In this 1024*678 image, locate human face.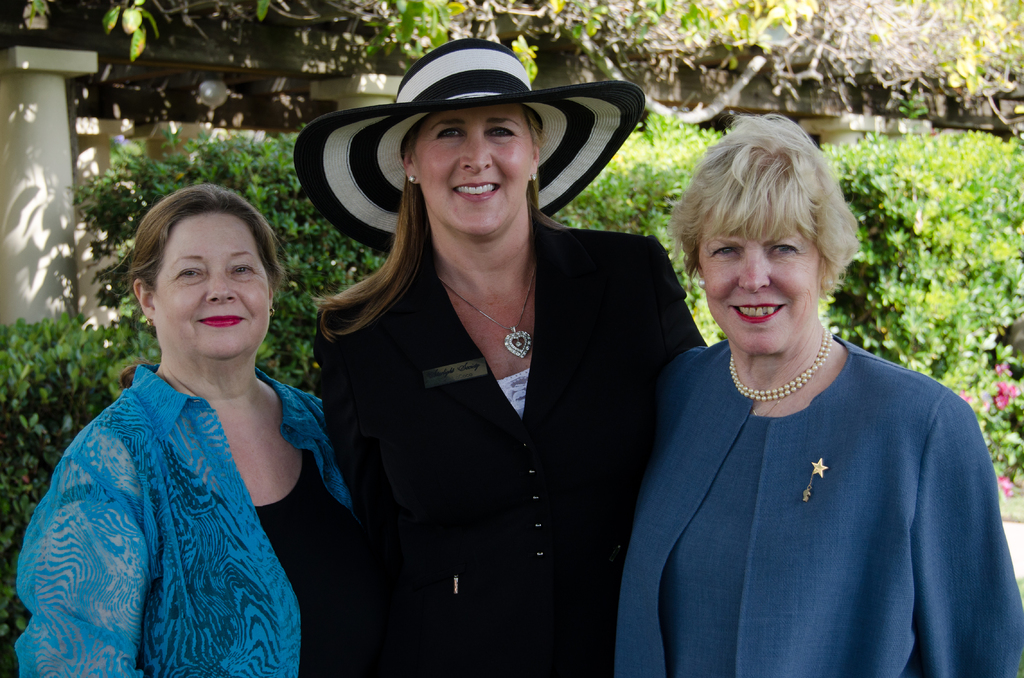
Bounding box: left=154, top=211, right=268, bottom=361.
